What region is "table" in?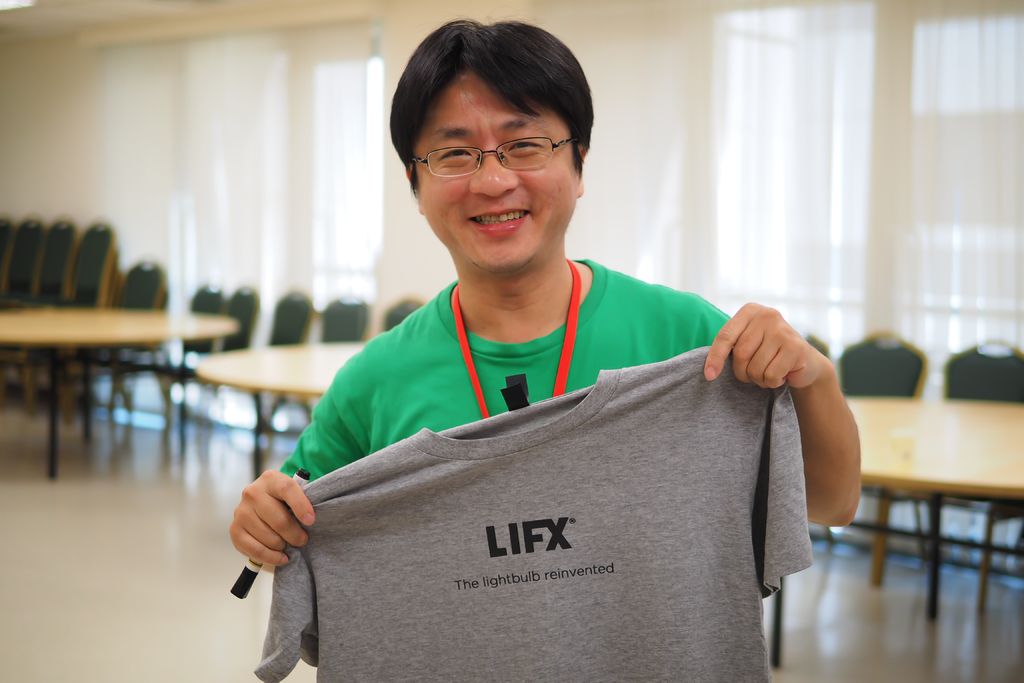
[0,303,241,477].
